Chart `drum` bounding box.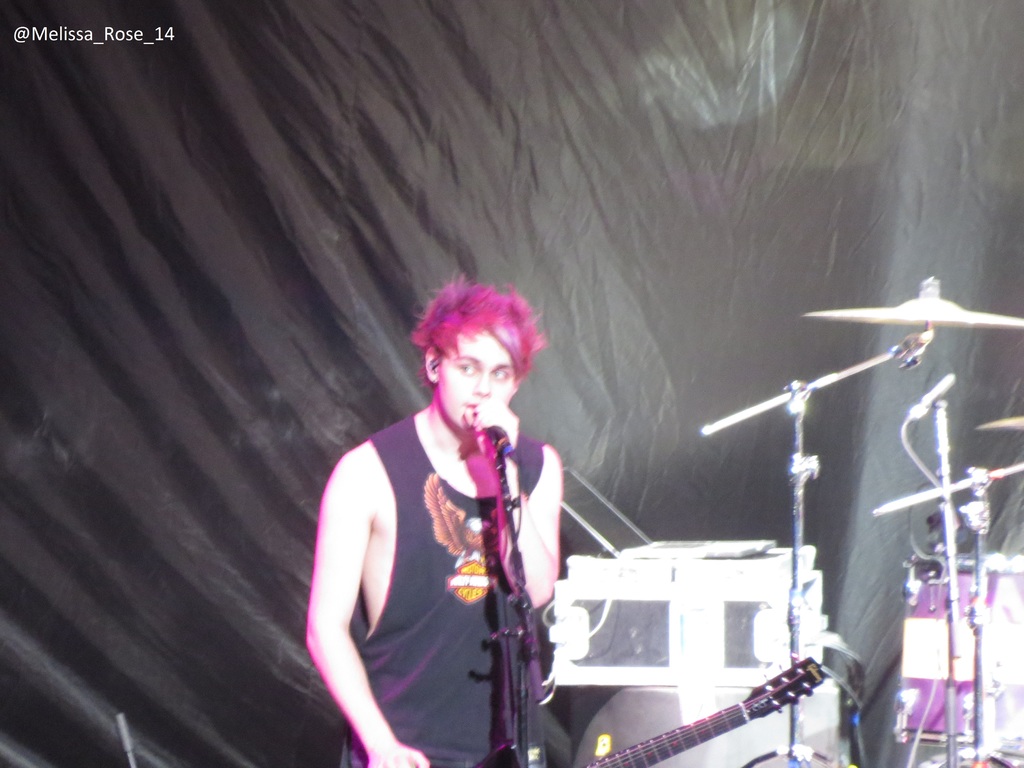
Charted: select_region(898, 550, 1023, 741).
